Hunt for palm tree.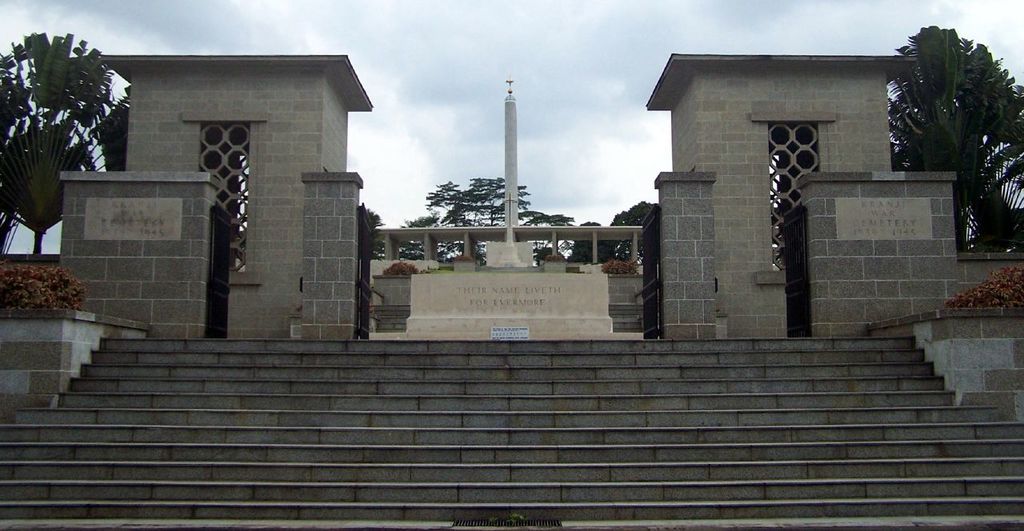
Hunted down at locate(0, 25, 156, 279).
